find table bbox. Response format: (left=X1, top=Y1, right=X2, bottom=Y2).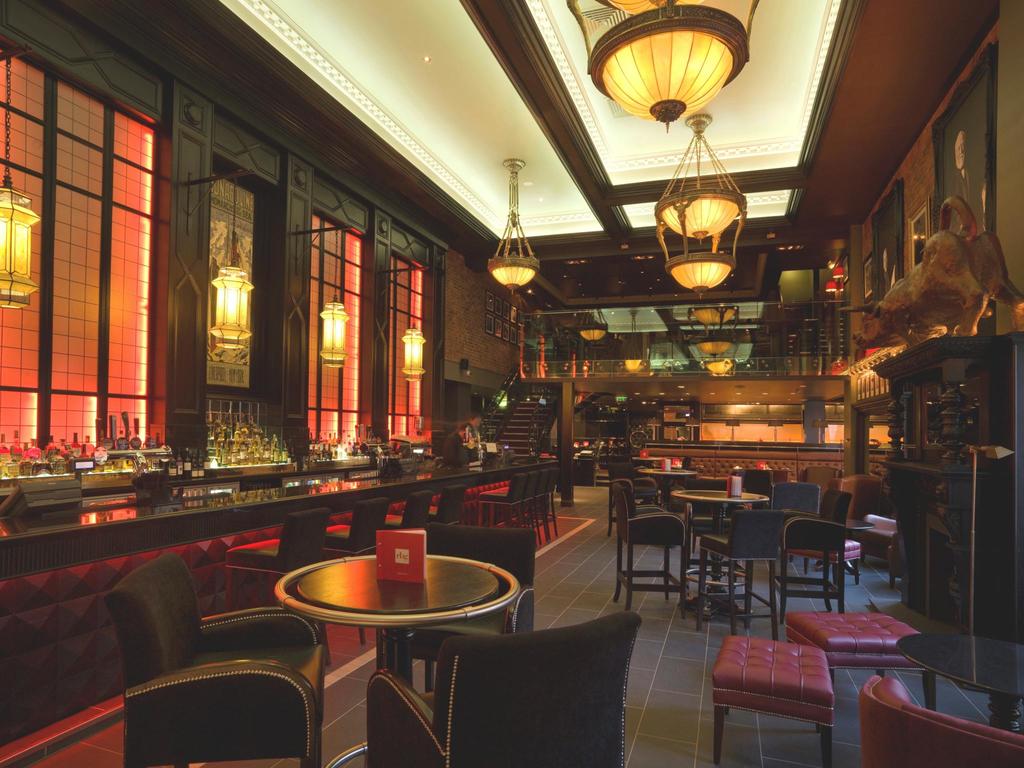
(left=274, top=550, right=508, bottom=766).
